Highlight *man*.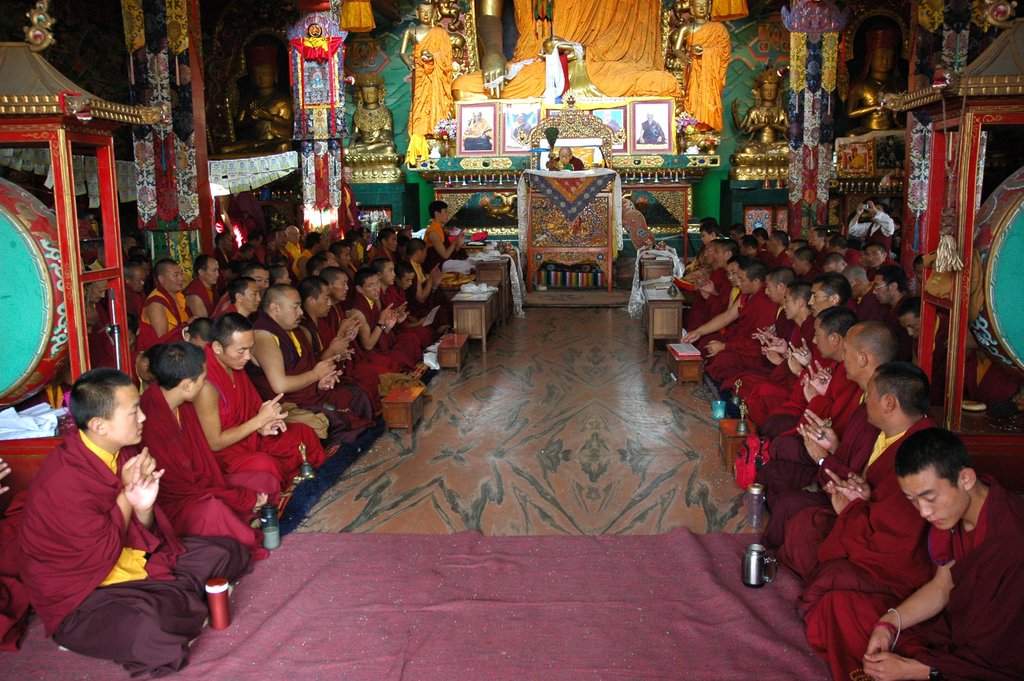
Highlighted region: <box>15,359,215,664</box>.
